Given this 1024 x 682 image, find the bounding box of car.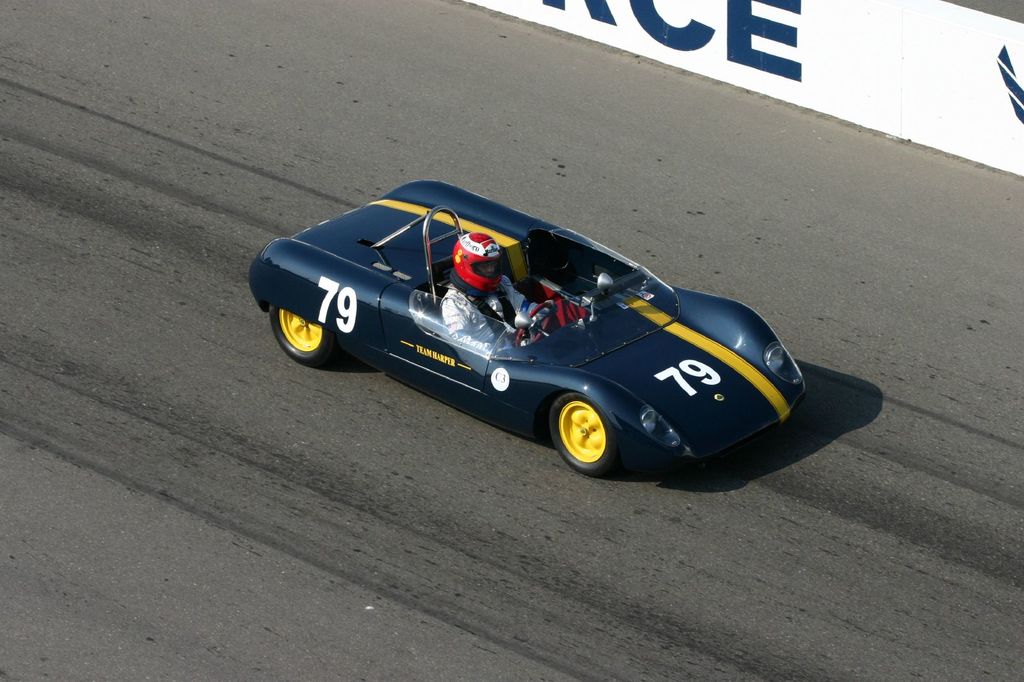
left=256, top=173, right=837, bottom=476.
